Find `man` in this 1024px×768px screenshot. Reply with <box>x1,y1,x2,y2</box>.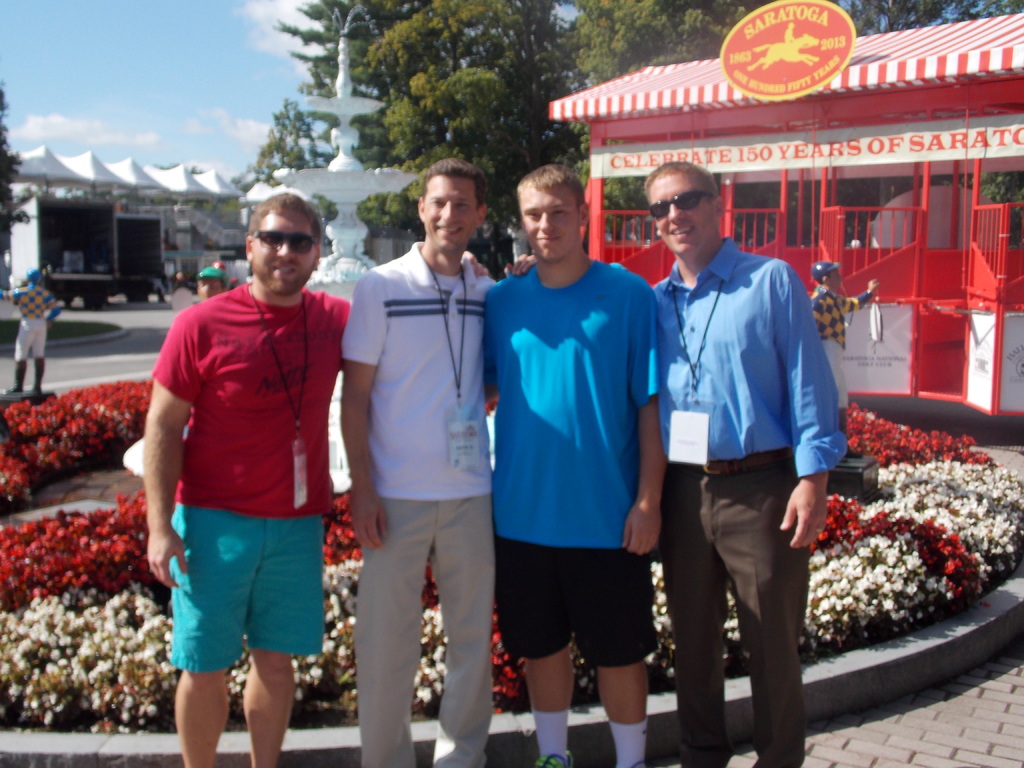
<box>646,159,839,767</box>.
